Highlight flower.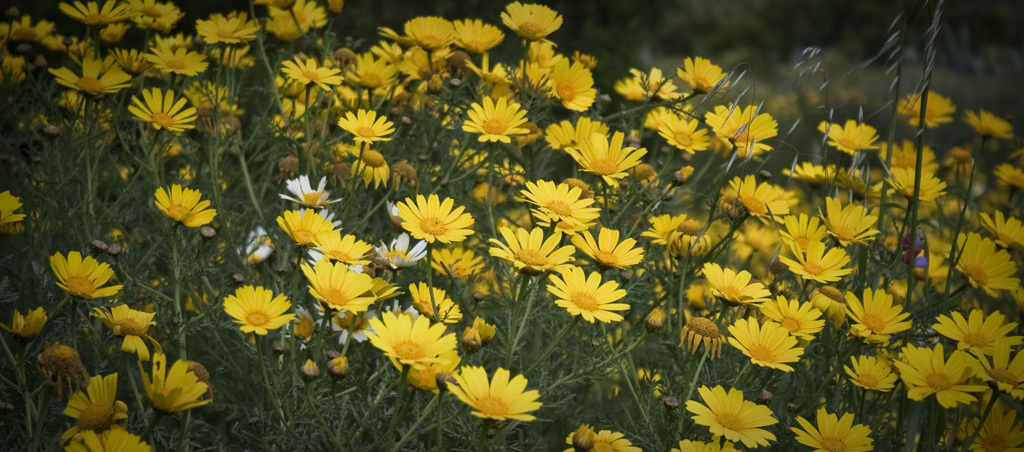
Highlighted region: (x1=779, y1=210, x2=833, y2=252).
